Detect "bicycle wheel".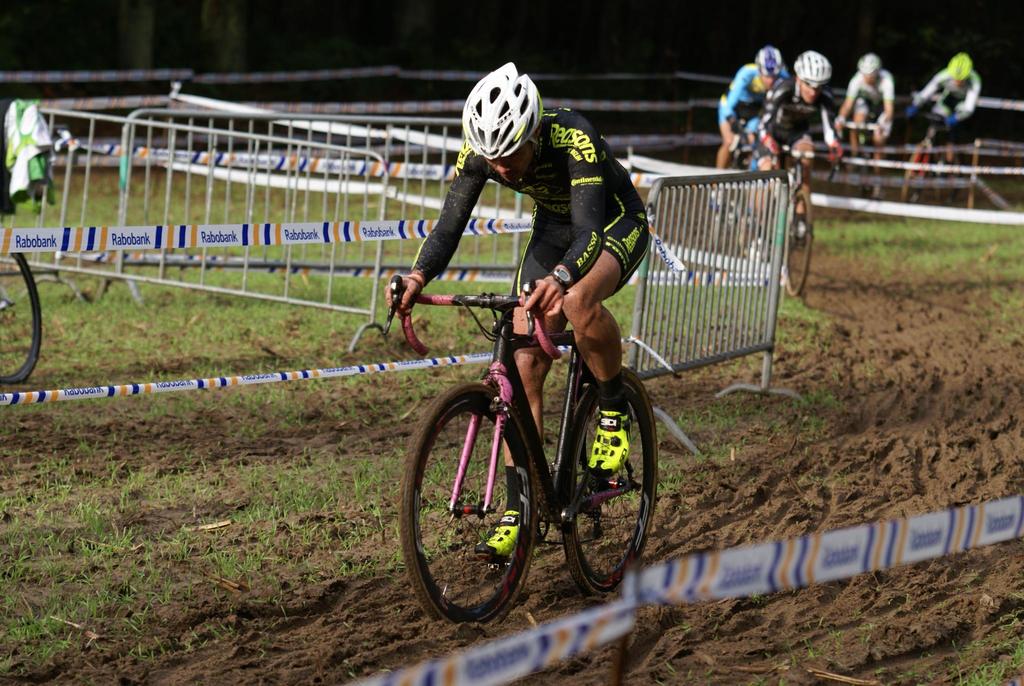
Detected at crop(404, 362, 537, 635).
